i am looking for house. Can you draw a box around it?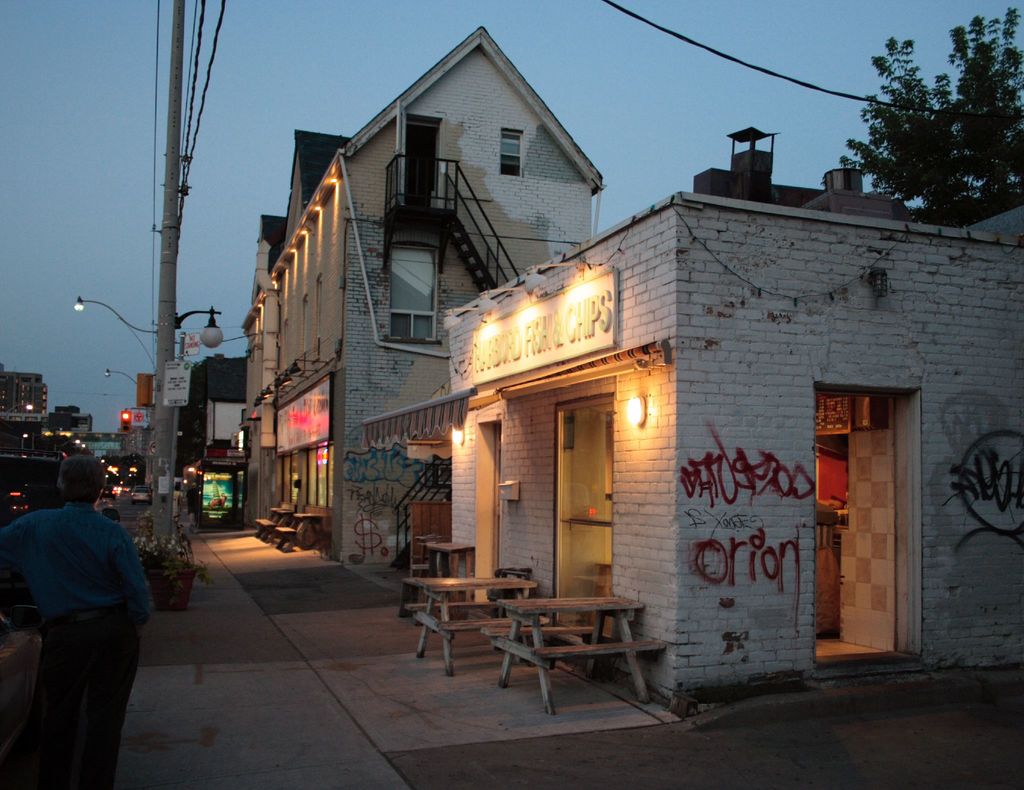
Sure, the bounding box is <bbox>263, 7, 670, 508</bbox>.
